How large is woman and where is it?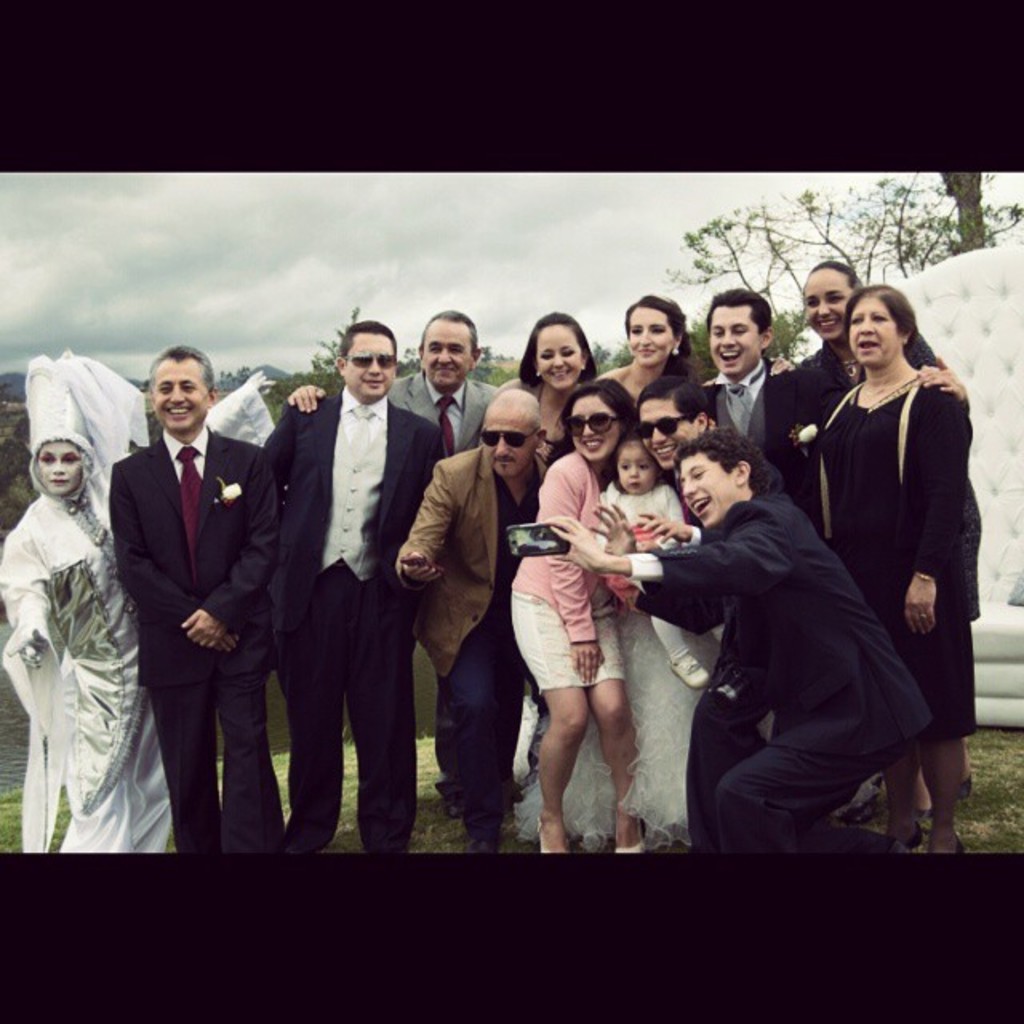
Bounding box: crop(0, 352, 267, 861).
